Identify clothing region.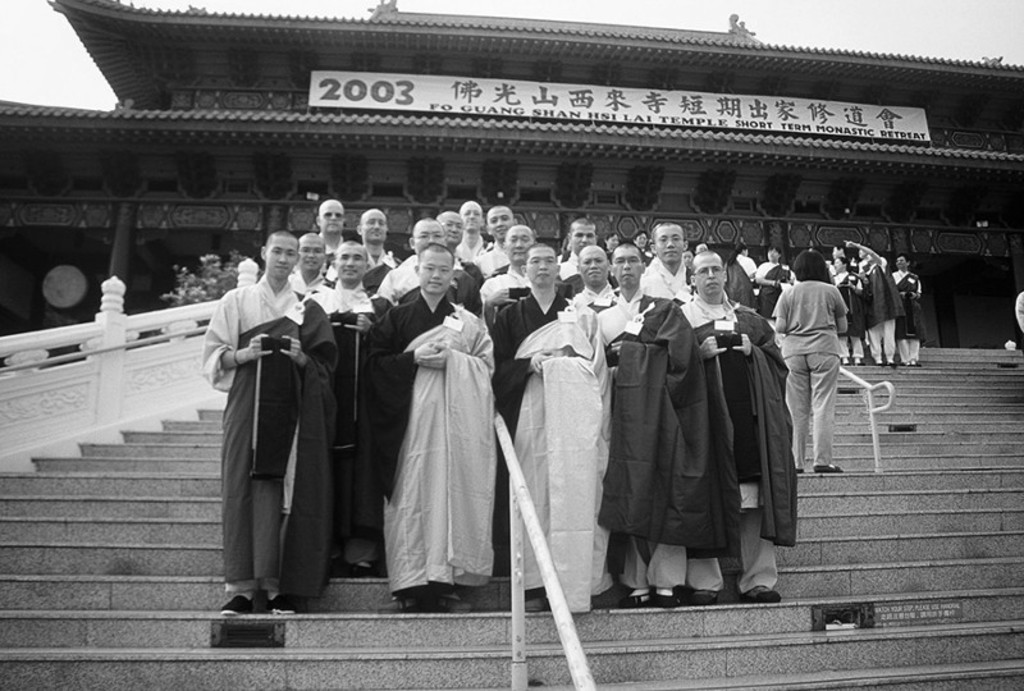
Region: BBox(764, 275, 850, 465).
